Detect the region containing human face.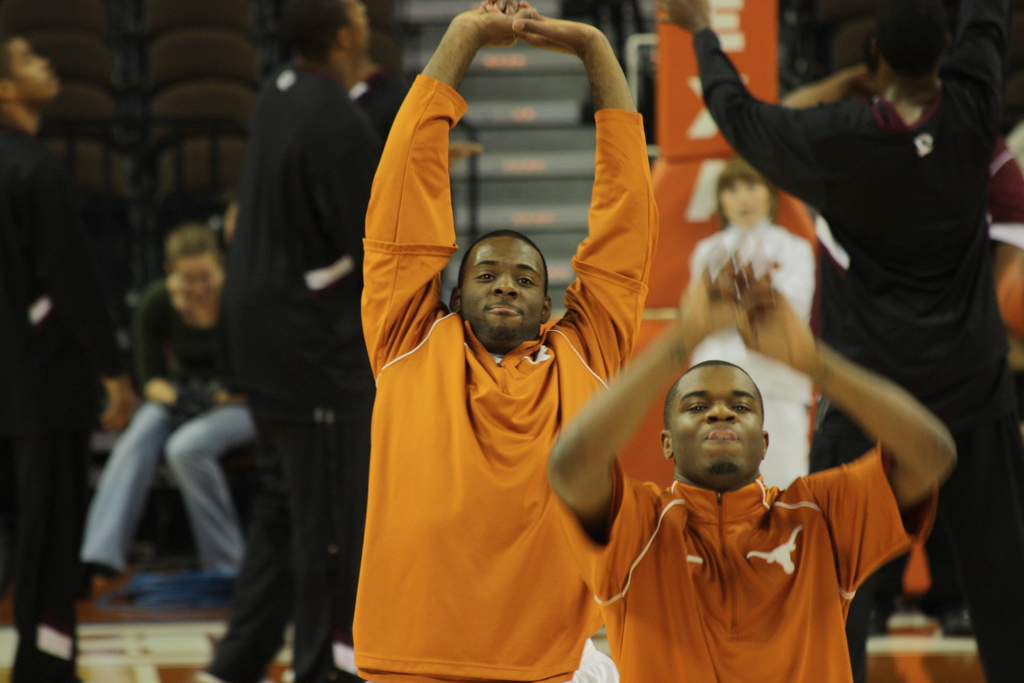
(left=467, top=237, right=543, bottom=341).
